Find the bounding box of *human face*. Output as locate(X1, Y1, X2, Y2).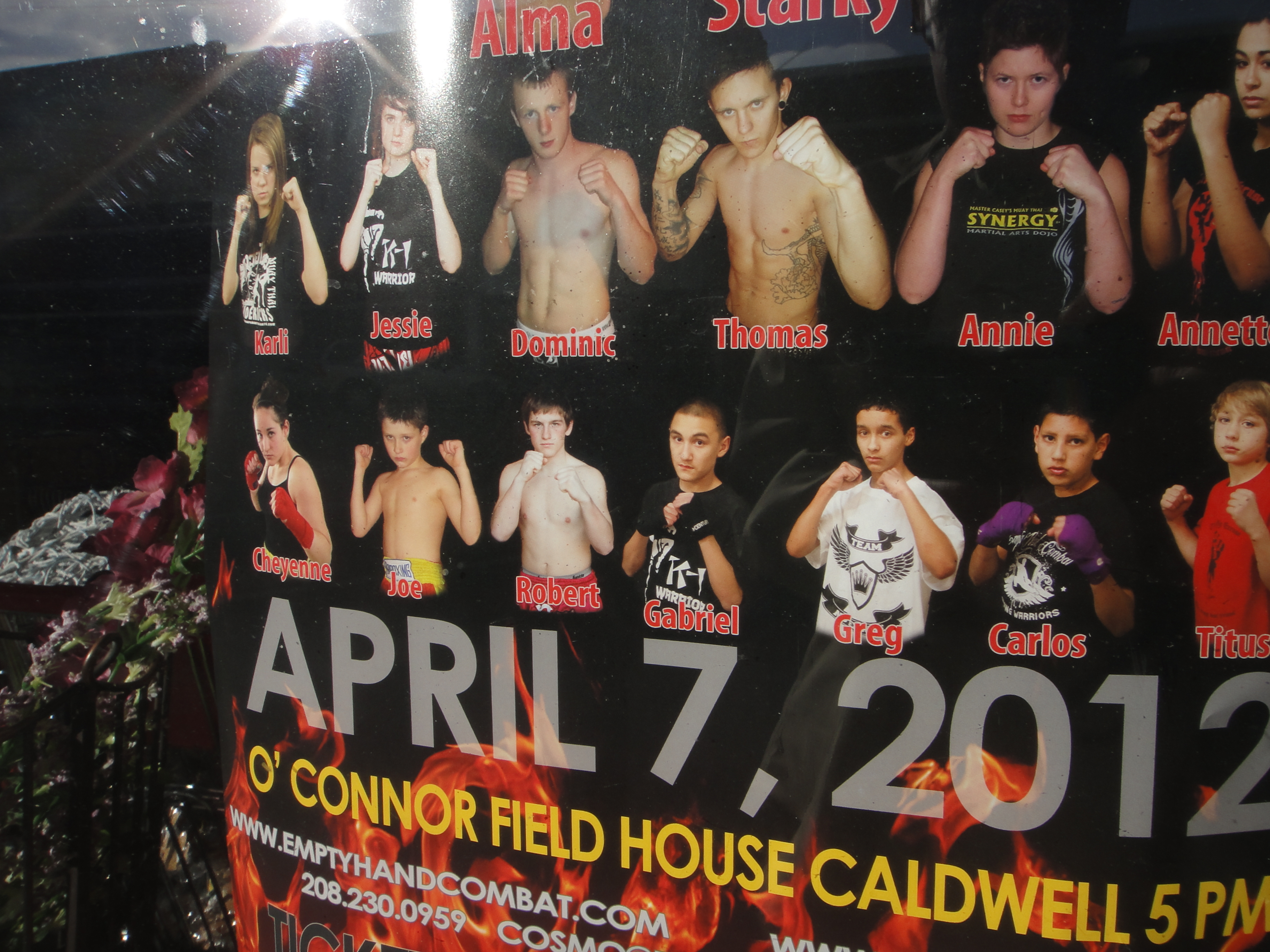
locate(179, 25, 198, 55).
